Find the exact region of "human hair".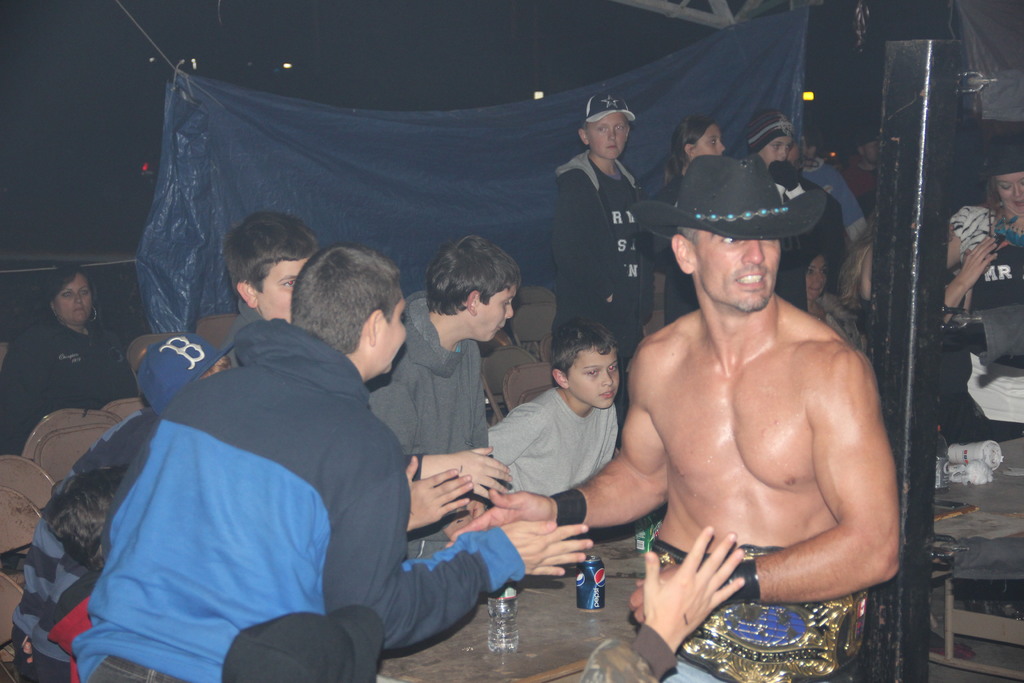
Exact region: 983:181:1002:211.
